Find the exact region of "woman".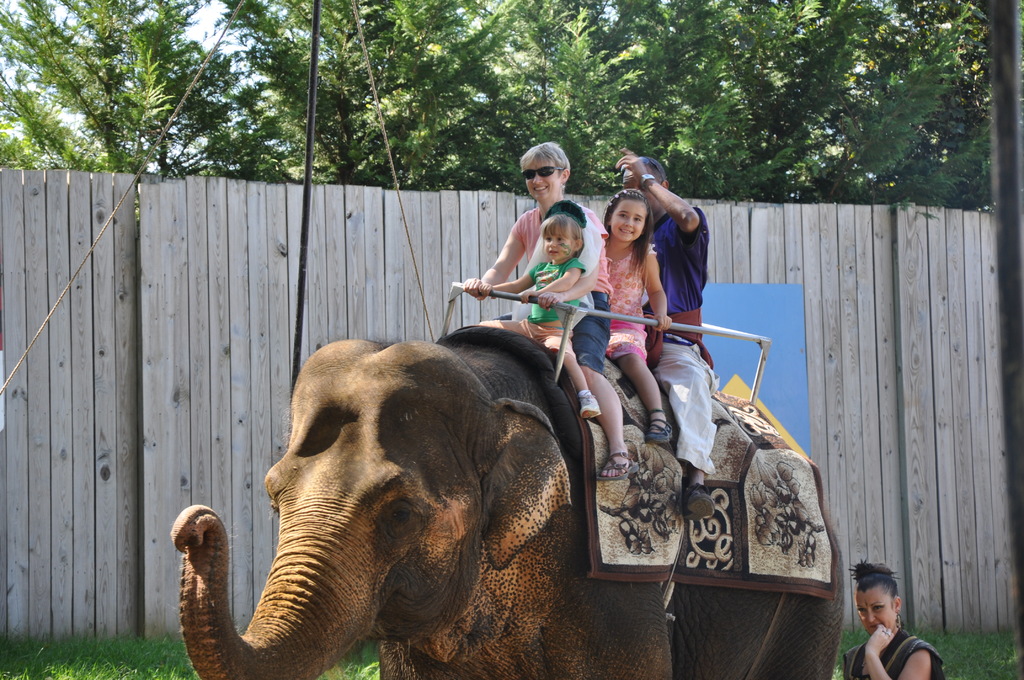
Exact region: BBox(467, 136, 643, 487).
